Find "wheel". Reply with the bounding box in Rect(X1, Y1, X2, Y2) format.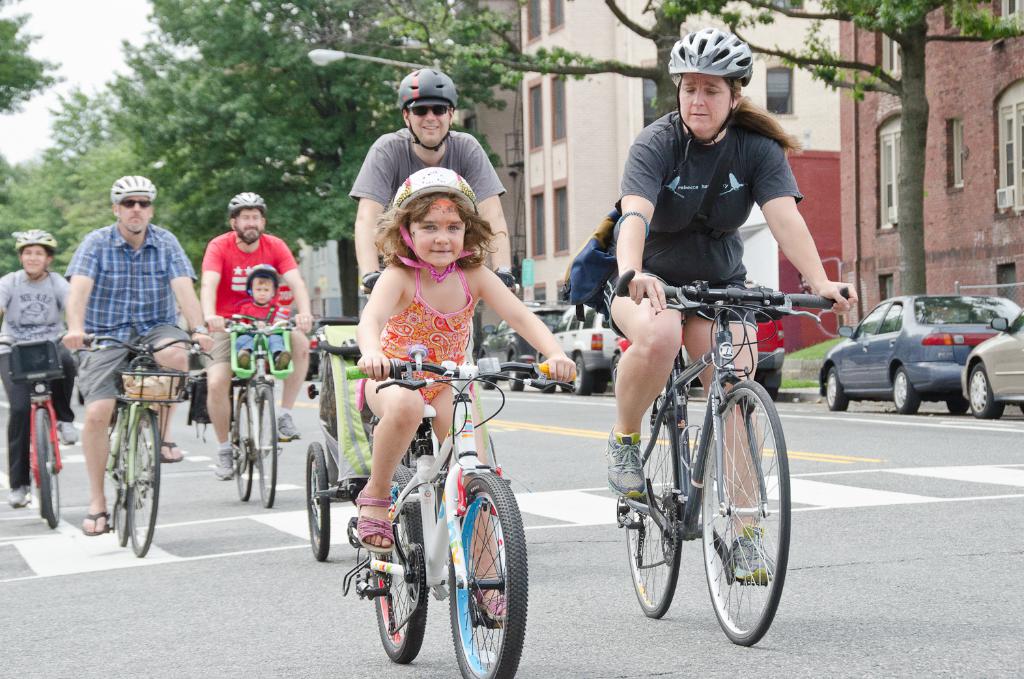
Rect(257, 387, 276, 509).
